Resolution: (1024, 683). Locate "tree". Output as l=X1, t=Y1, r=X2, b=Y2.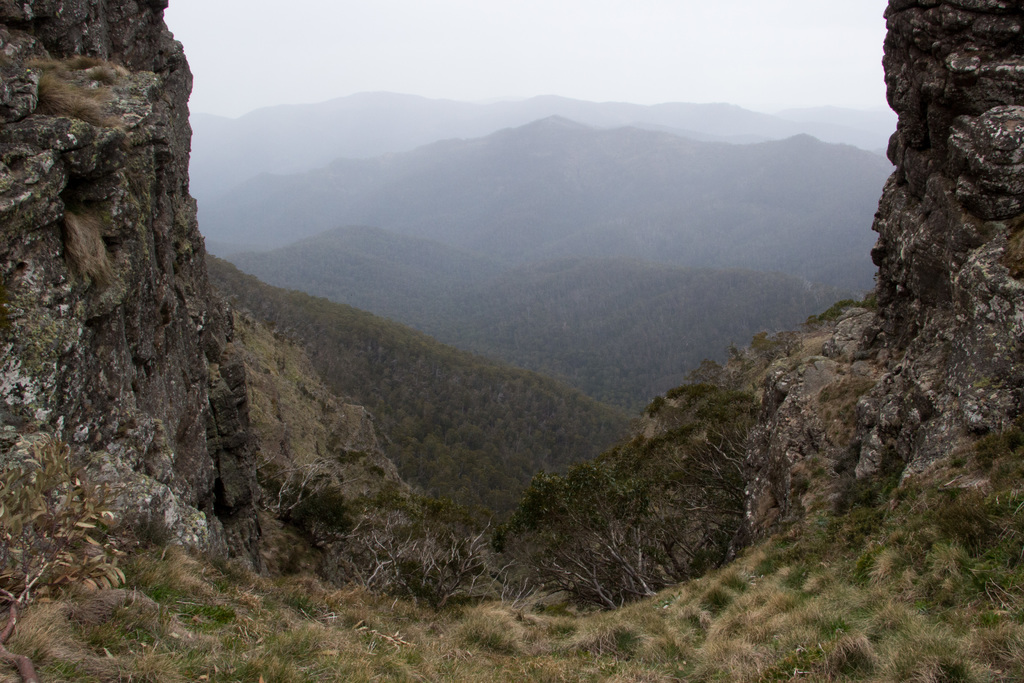
l=0, t=431, r=134, b=682.
